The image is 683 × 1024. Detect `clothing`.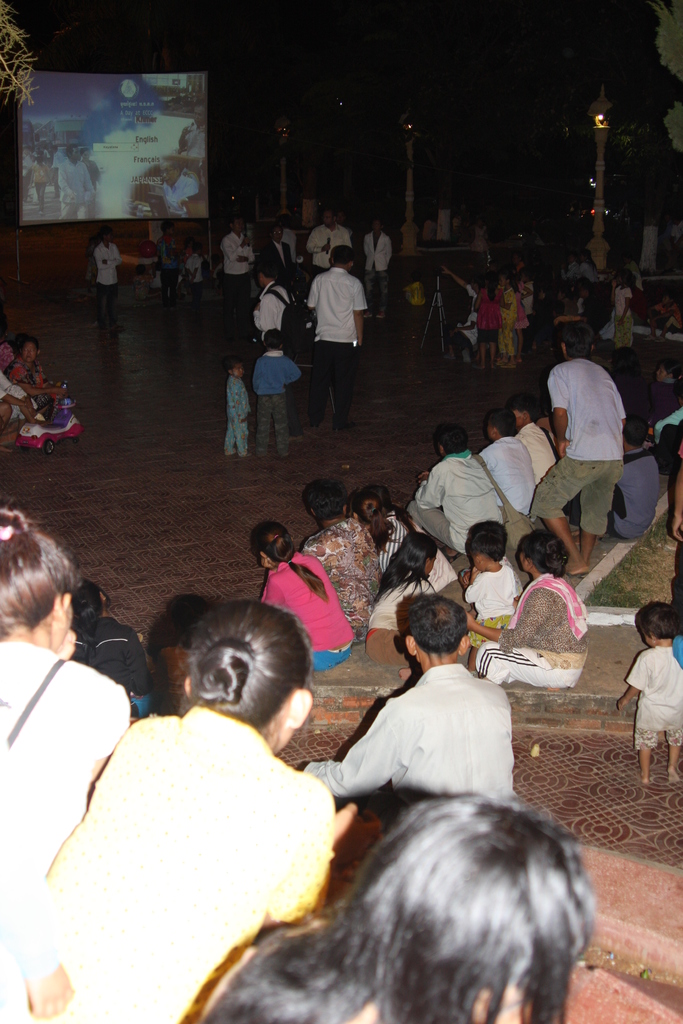
Detection: 301 517 382 641.
